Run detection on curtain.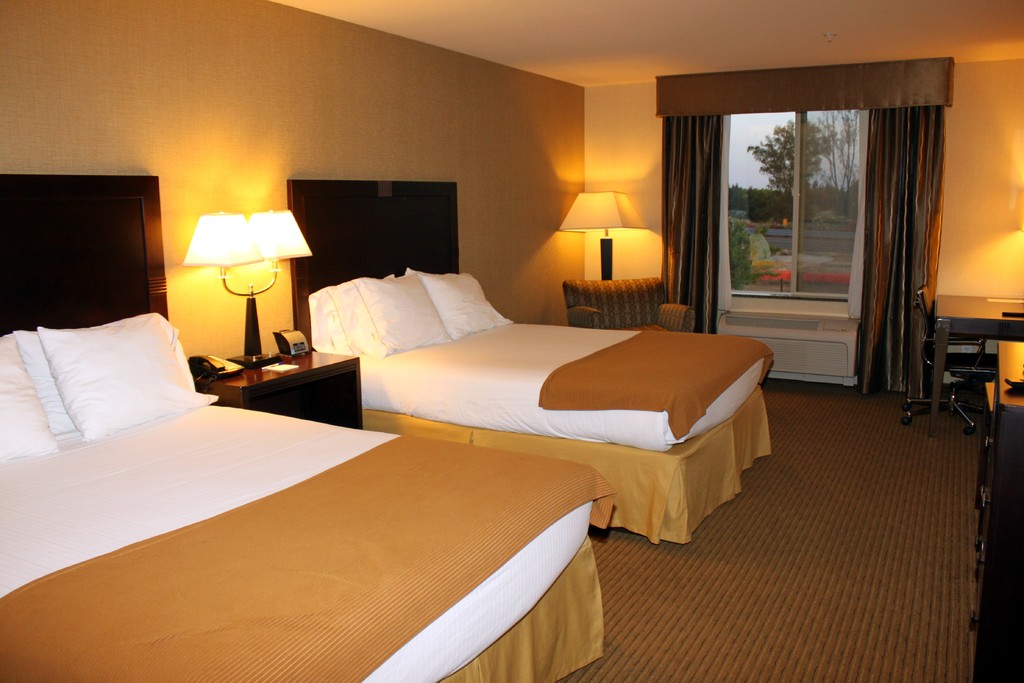
Result: crop(661, 113, 725, 339).
